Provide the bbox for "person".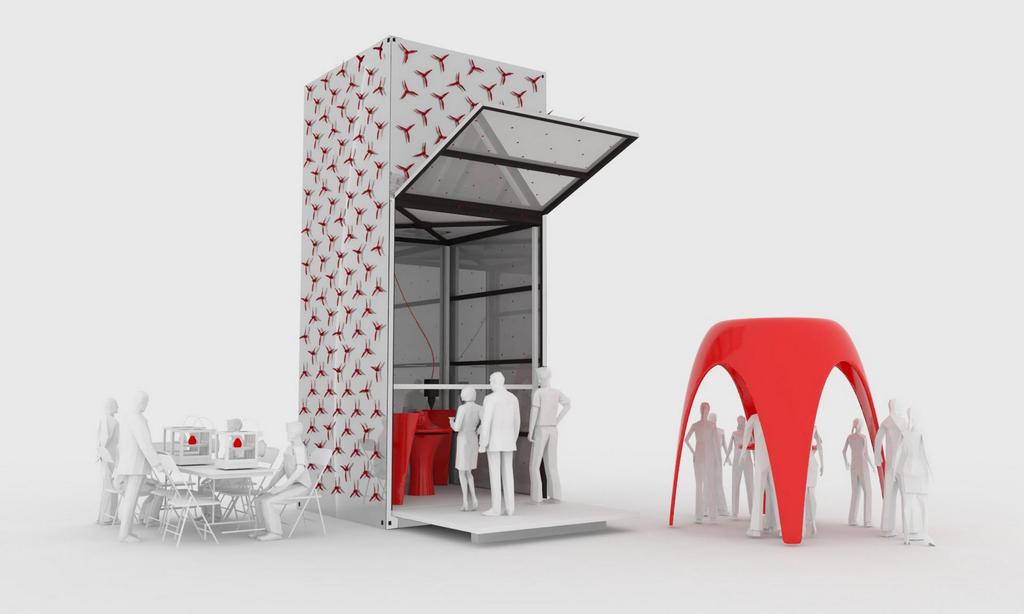
474/371/521/516.
